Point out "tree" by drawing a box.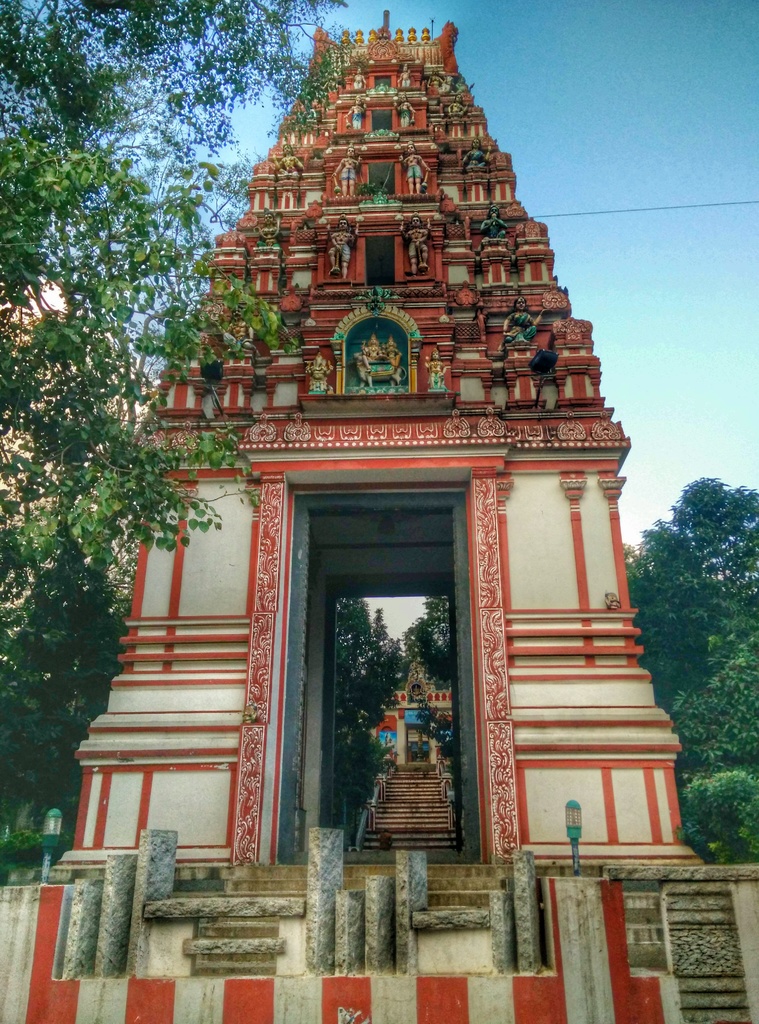
bbox=(618, 470, 758, 856).
